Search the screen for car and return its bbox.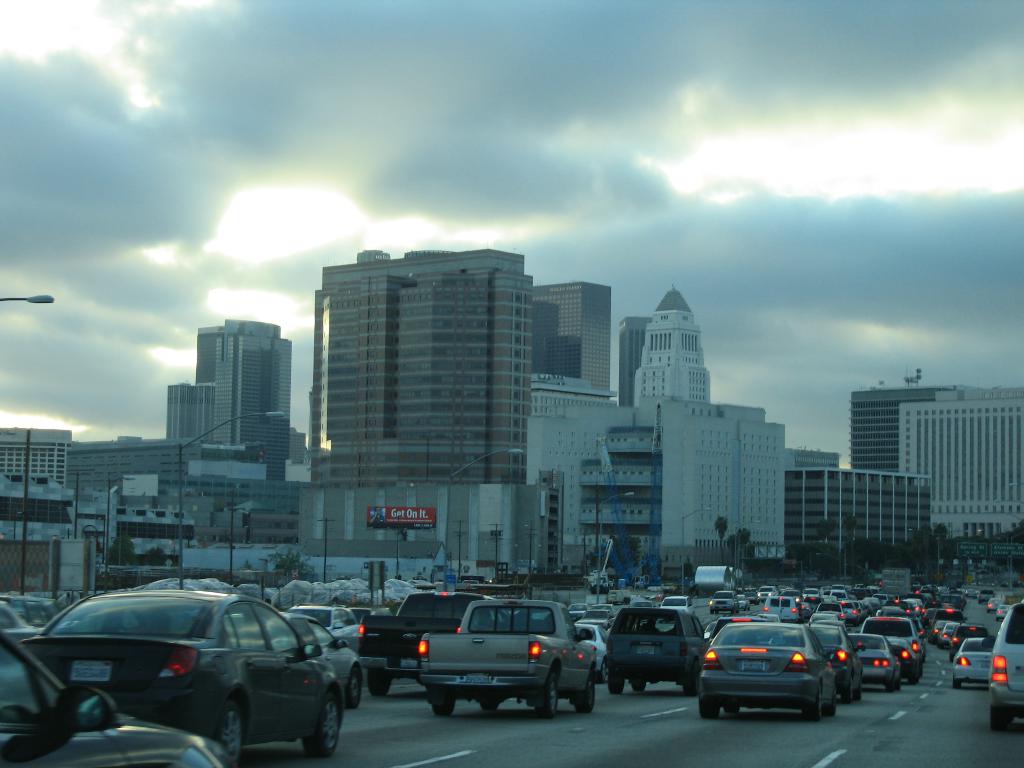
Found: x1=603 y1=610 x2=710 y2=694.
